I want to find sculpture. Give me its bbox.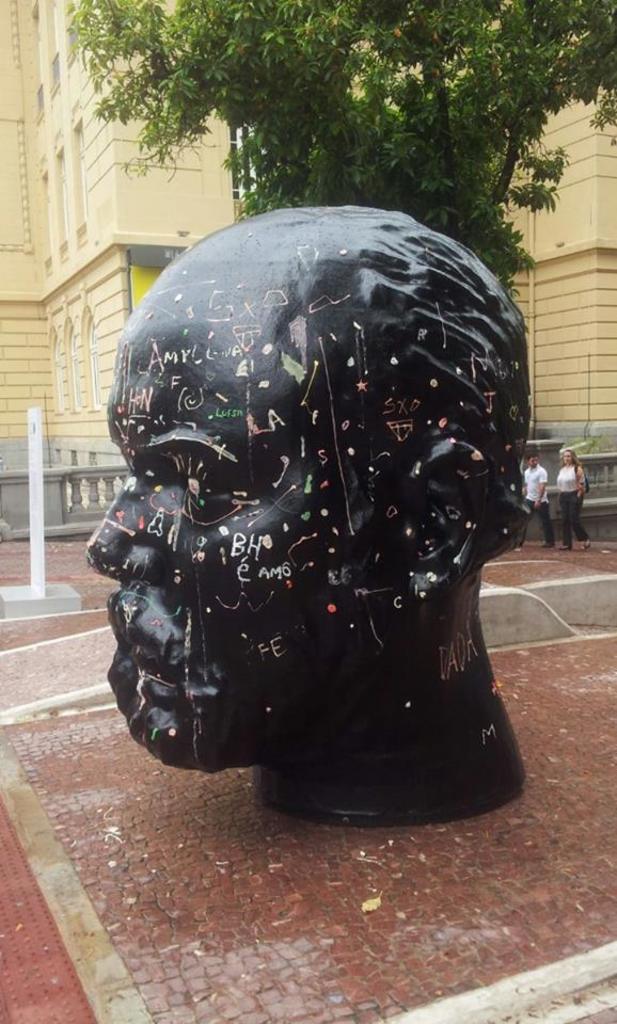
(left=85, top=204, right=539, bottom=830).
